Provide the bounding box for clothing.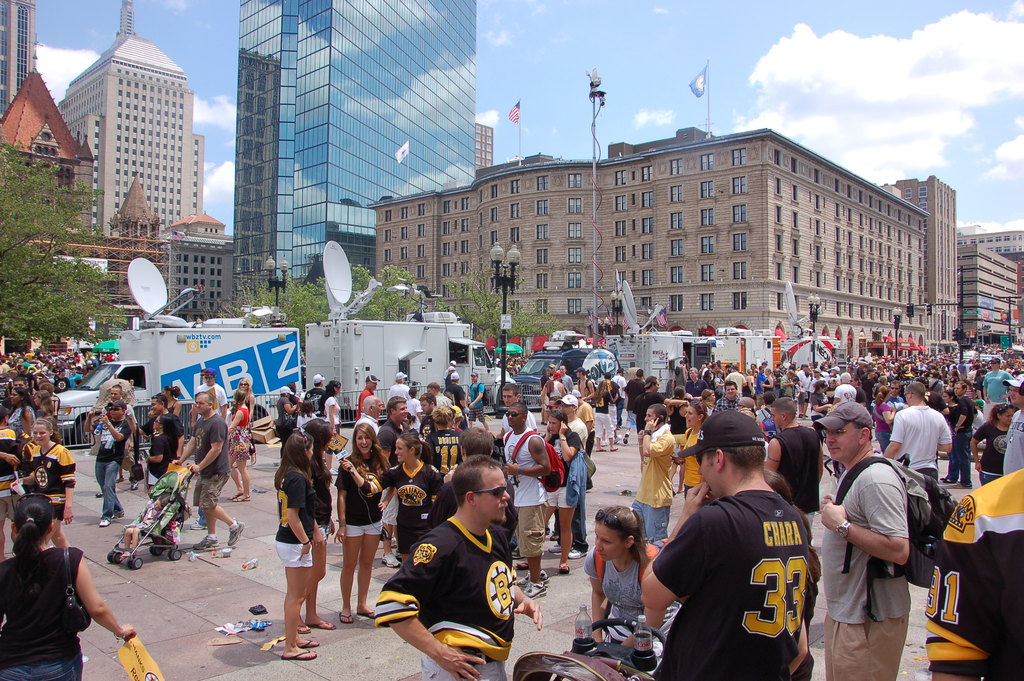
l=849, t=376, r=877, b=413.
